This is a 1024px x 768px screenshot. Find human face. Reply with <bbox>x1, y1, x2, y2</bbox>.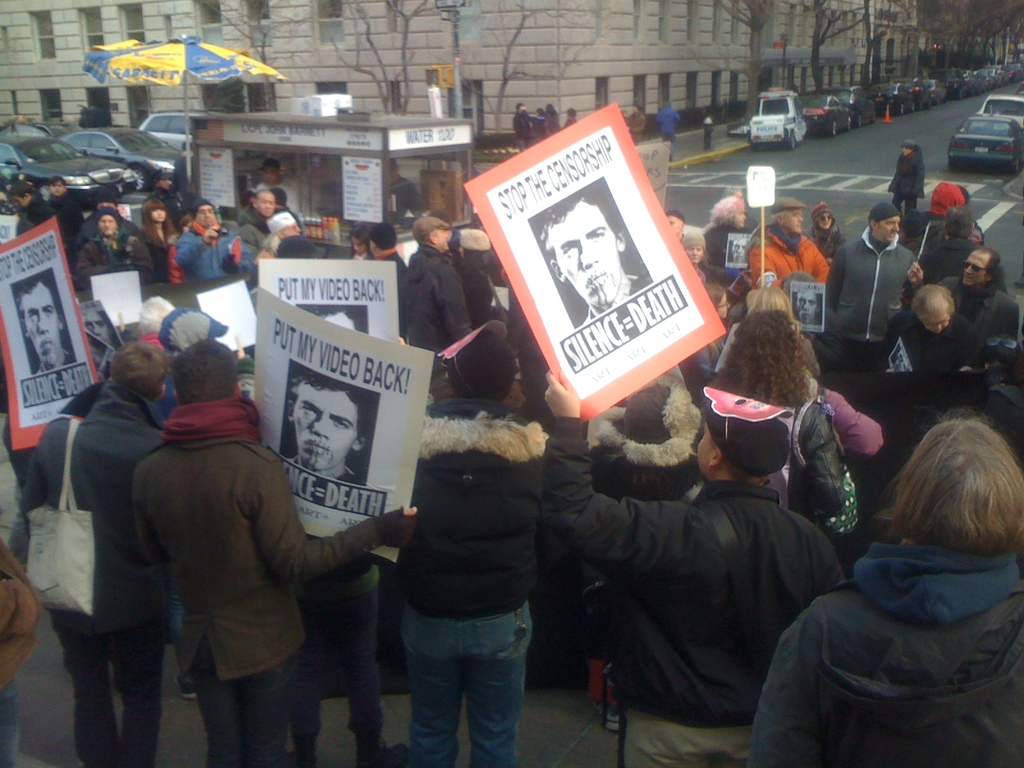
<bbox>684, 244, 704, 264</bbox>.
